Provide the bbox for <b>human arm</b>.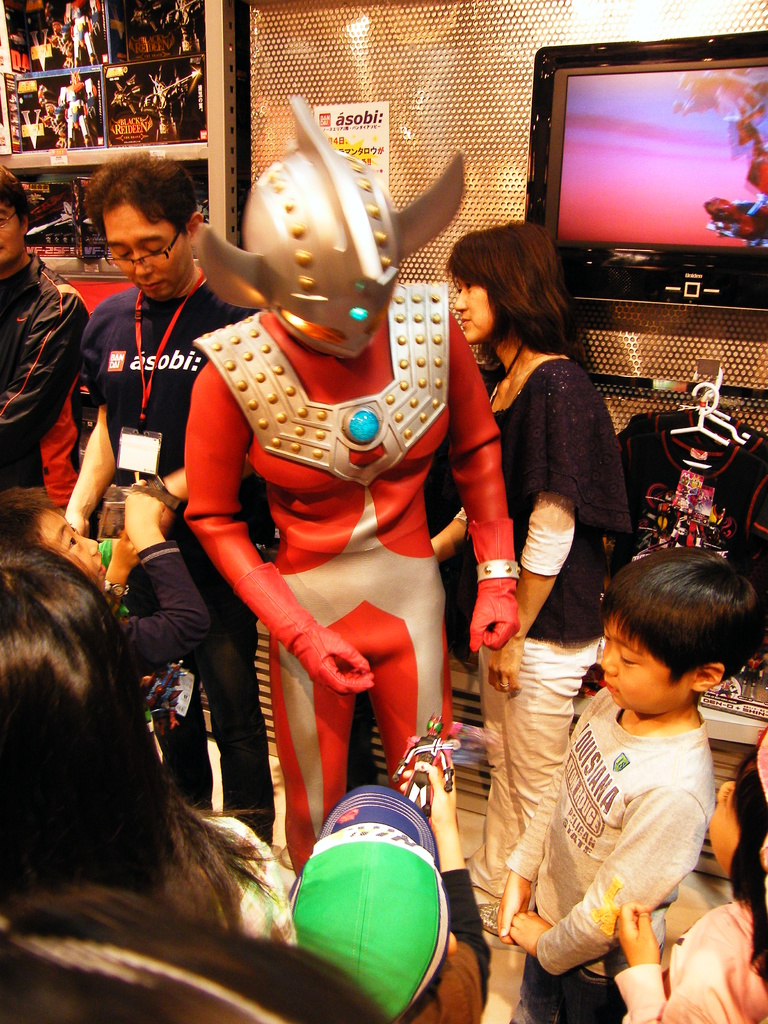
select_region(476, 366, 583, 702).
